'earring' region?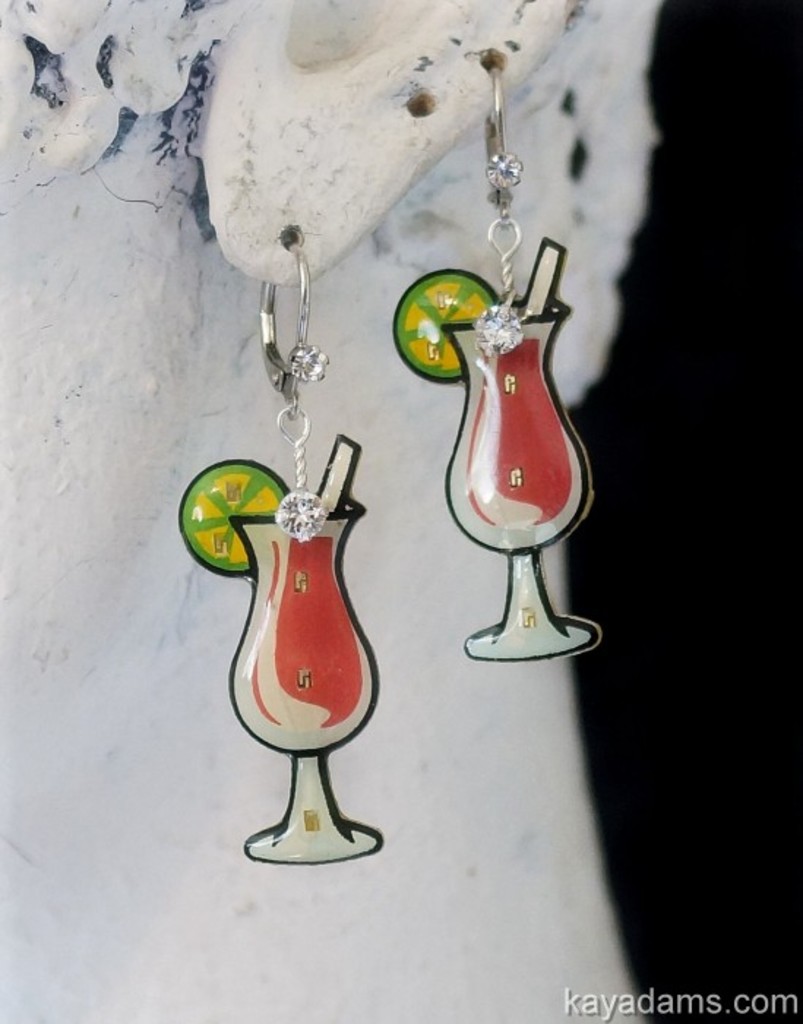
x1=178, y1=221, x2=391, y2=866
